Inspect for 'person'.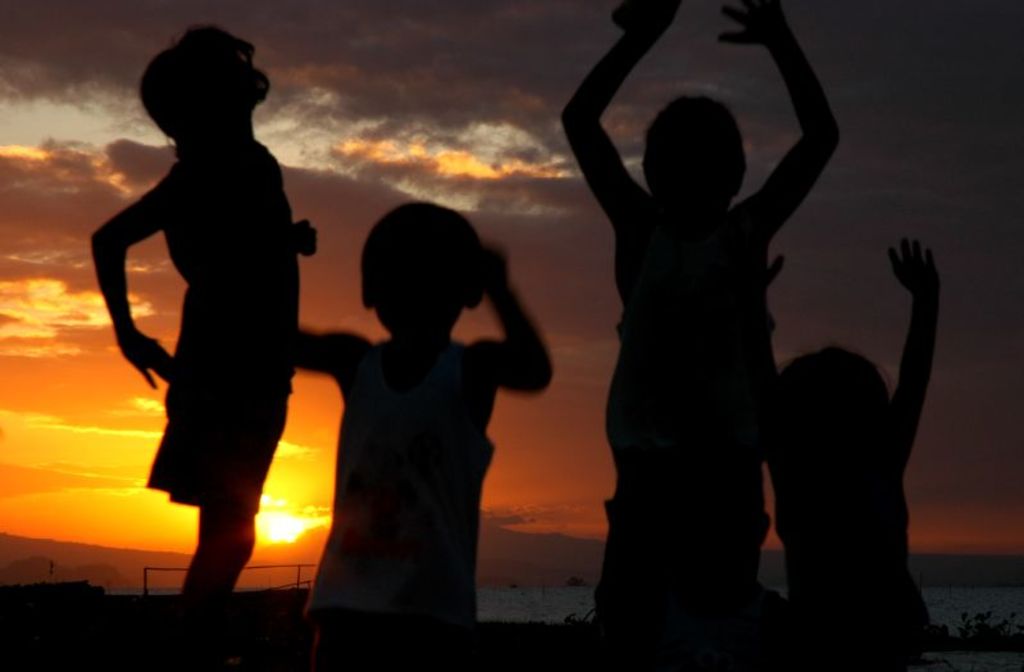
Inspection: <box>293,196,550,671</box>.
